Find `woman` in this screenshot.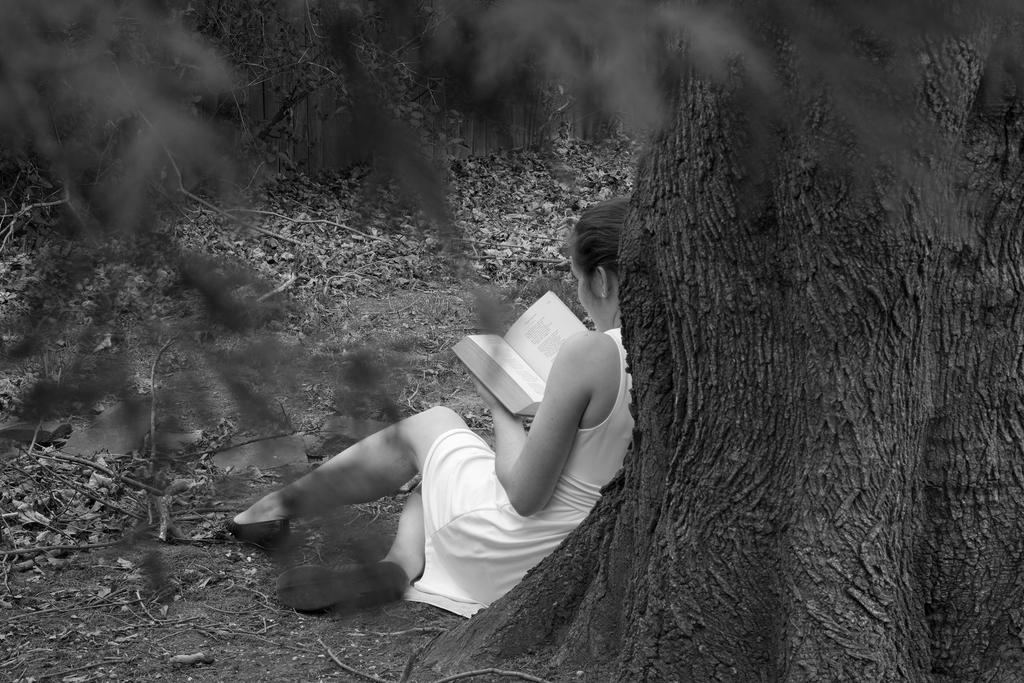
The bounding box for `woman` is (x1=229, y1=250, x2=646, y2=633).
